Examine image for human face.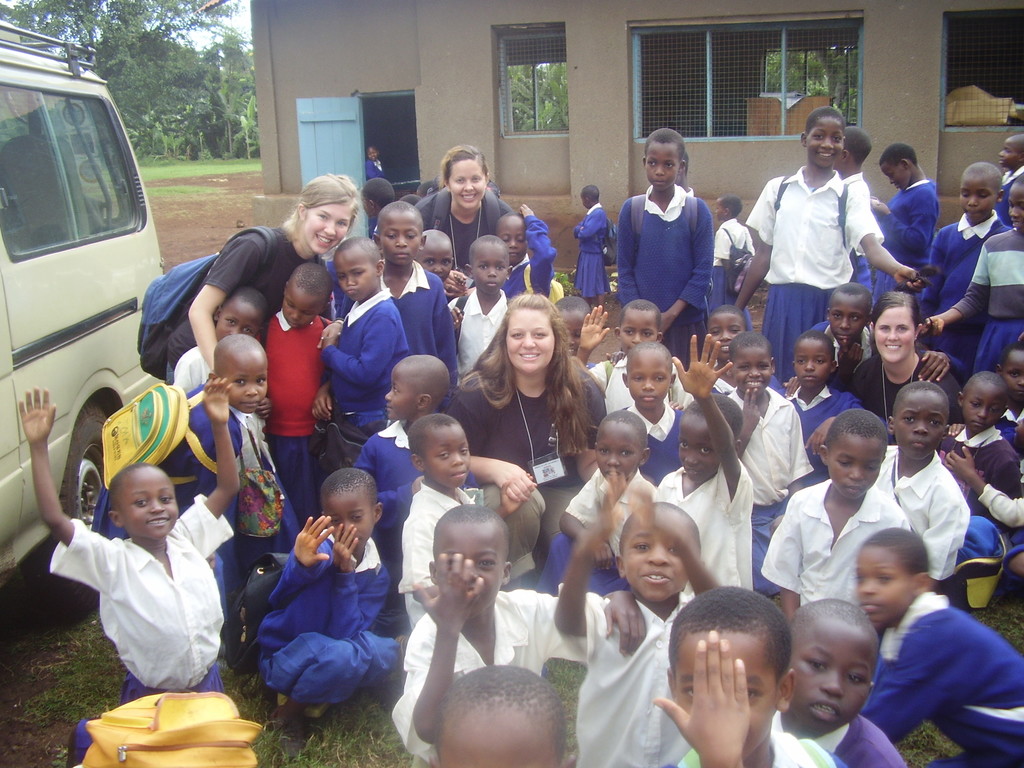
Examination result: rect(594, 425, 639, 481).
